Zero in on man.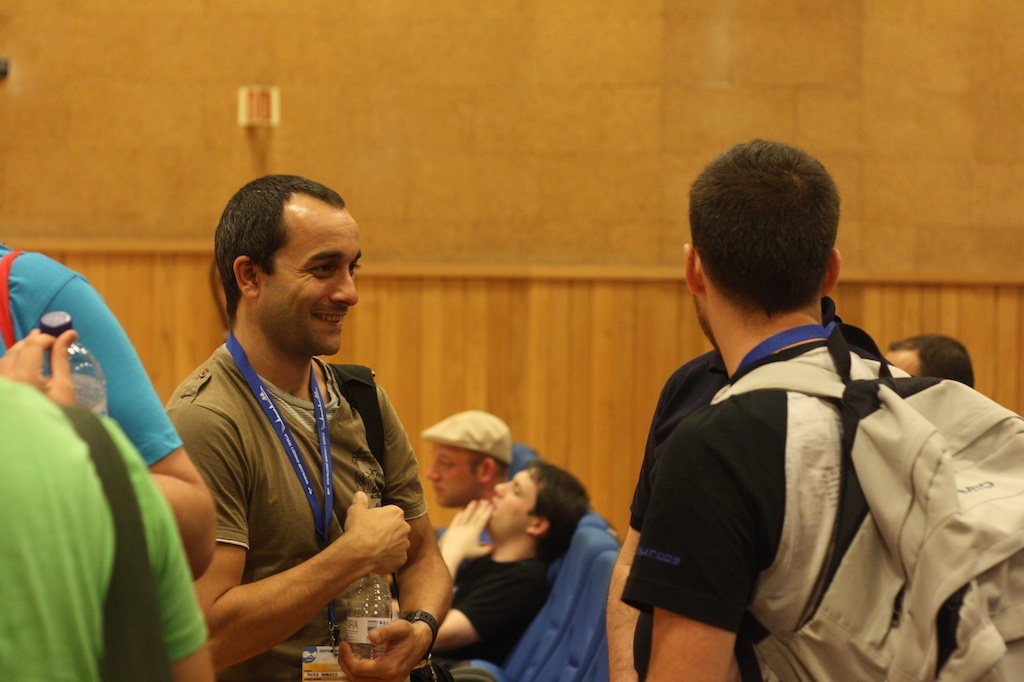
Zeroed in: left=0, top=241, right=207, bottom=576.
